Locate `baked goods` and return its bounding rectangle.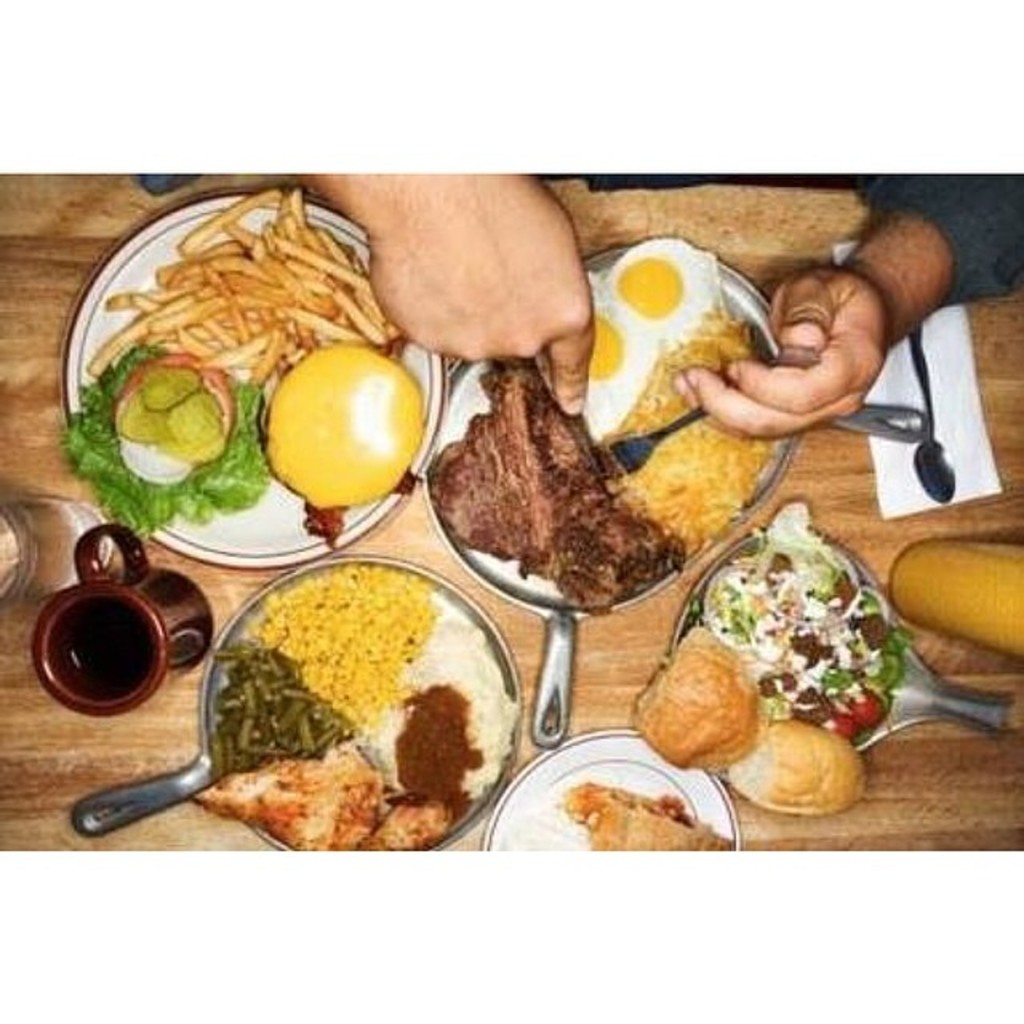
{"x1": 579, "y1": 226, "x2": 766, "y2": 440}.
